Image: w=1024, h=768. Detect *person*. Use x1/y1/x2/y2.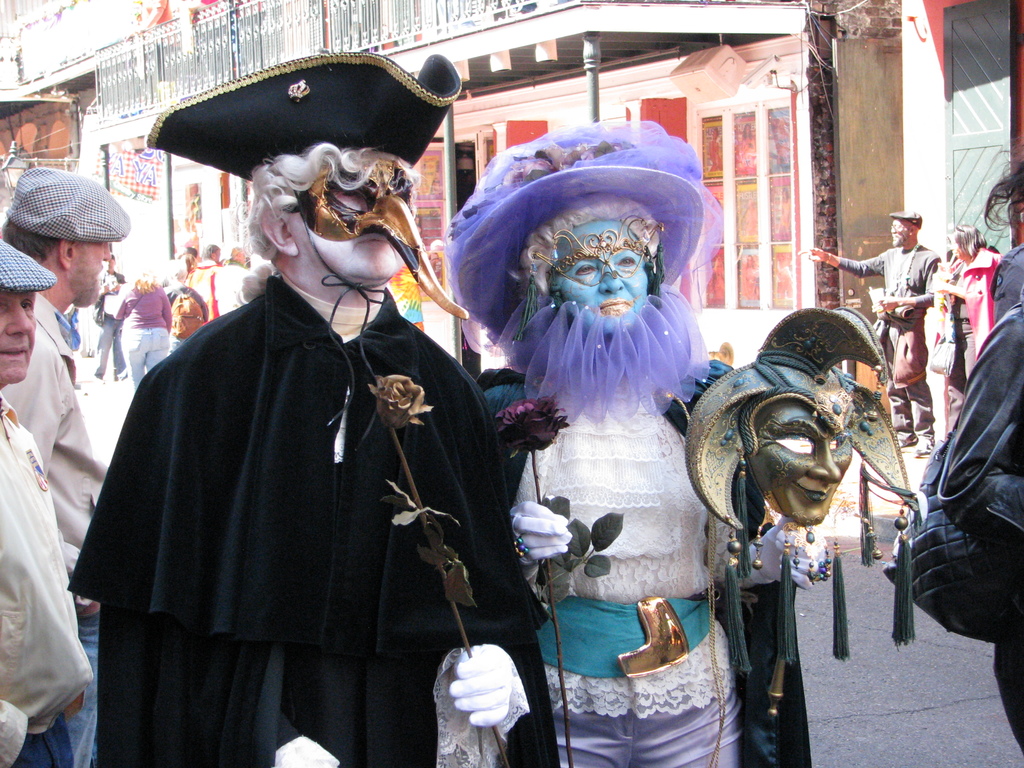
111/267/173/391.
